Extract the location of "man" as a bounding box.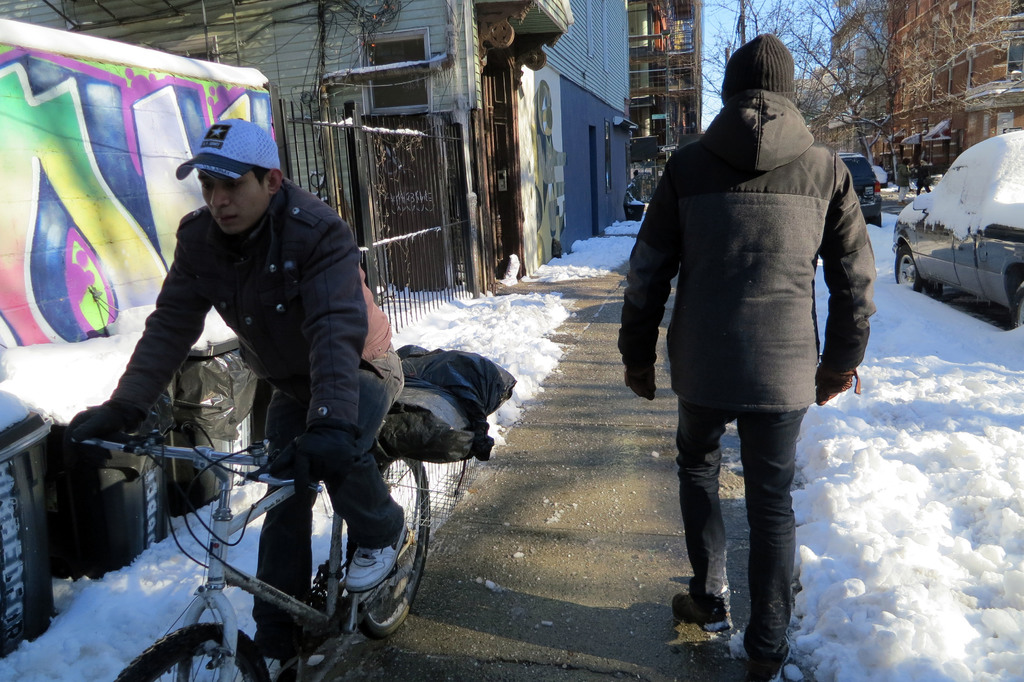
[left=610, top=26, right=877, bottom=681].
